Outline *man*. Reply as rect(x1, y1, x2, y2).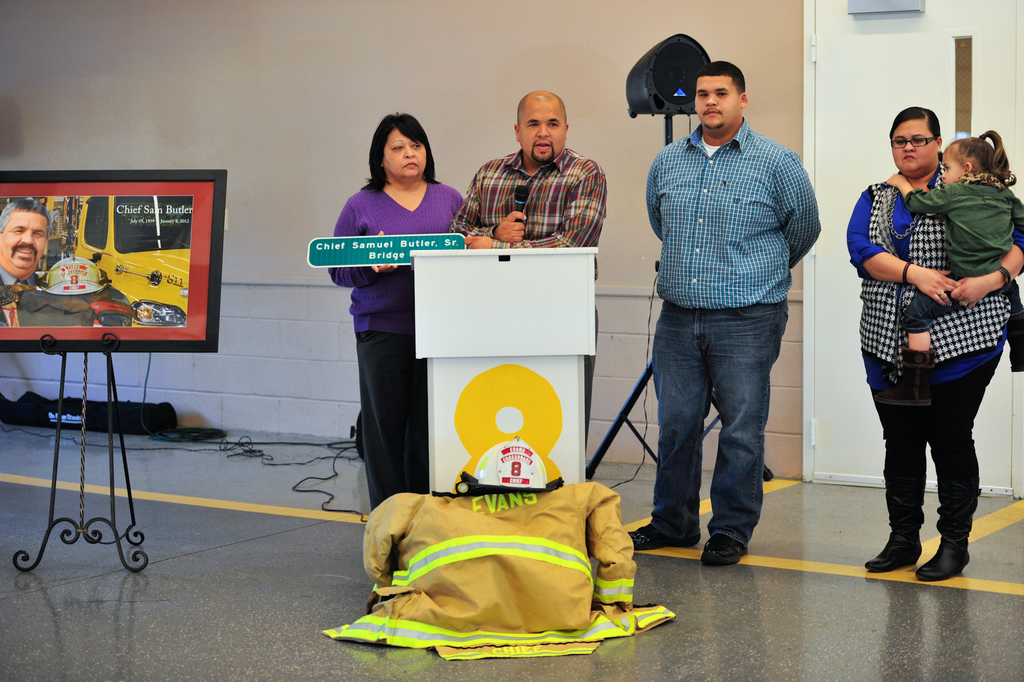
rect(449, 86, 607, 453).
